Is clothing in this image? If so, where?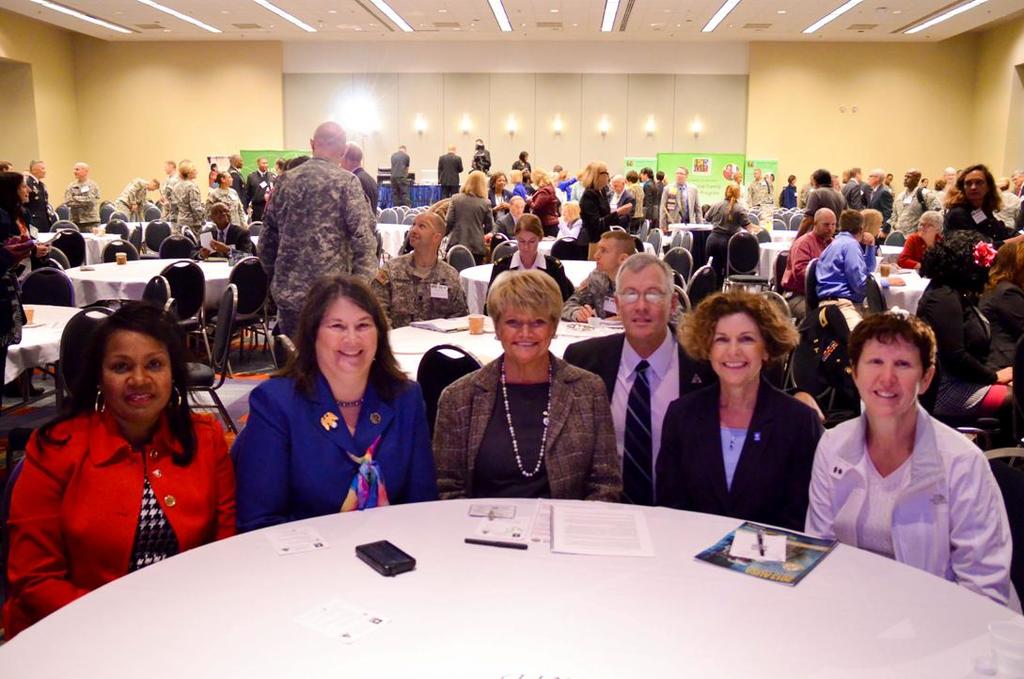
Yes, at [left=444, top=194, right=498, bottom=260].
